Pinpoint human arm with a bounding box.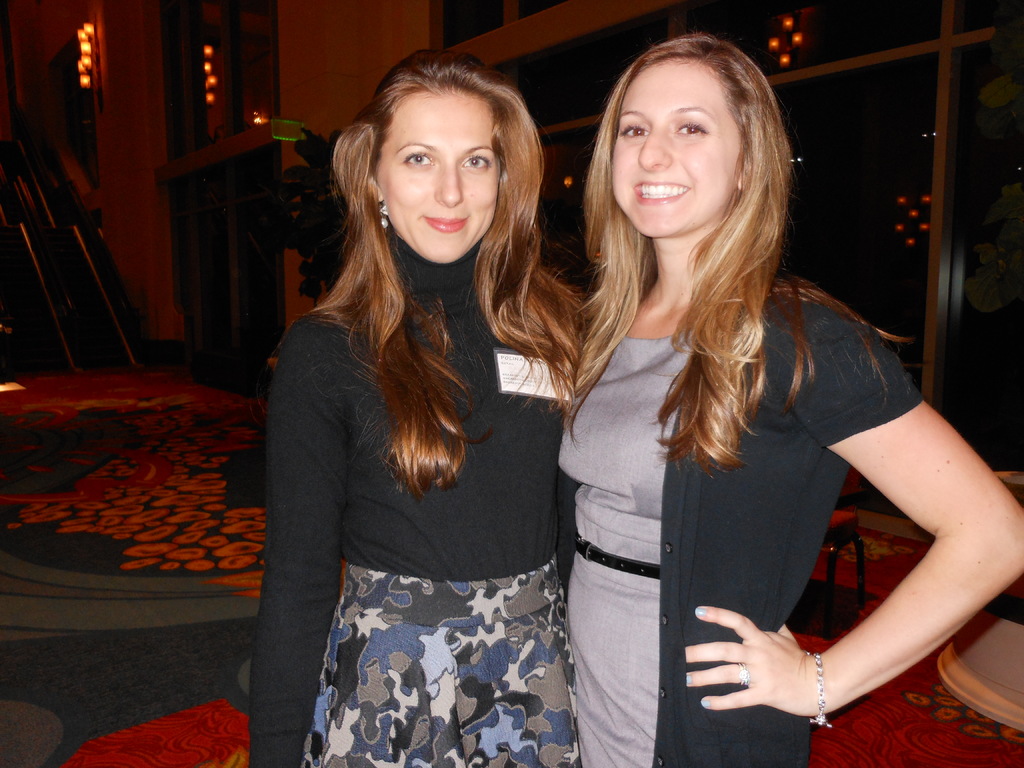
{"x1": 247, "y1": 316, "x2": 350, "y2": 767}.
